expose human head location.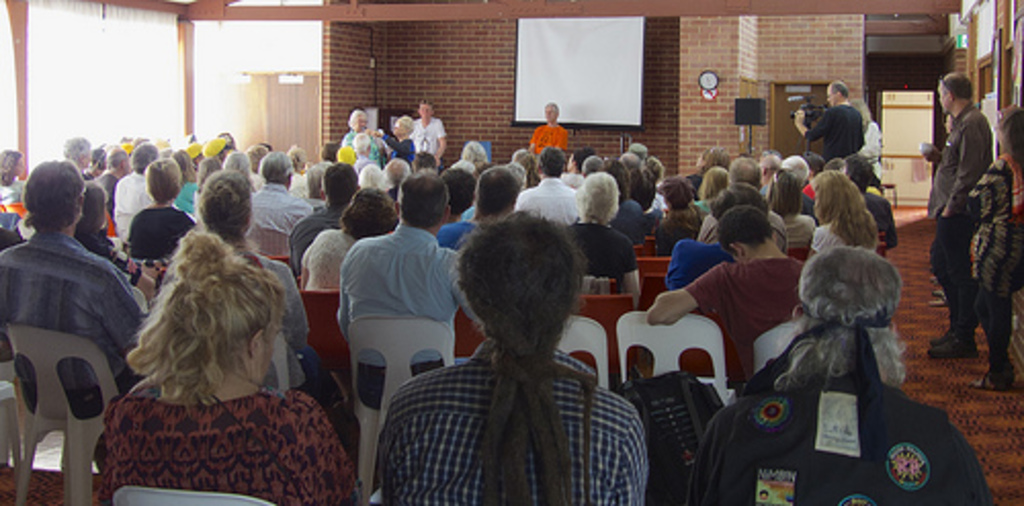
Exposed at (x1=453, y1=217, x2=580, y2=359).
